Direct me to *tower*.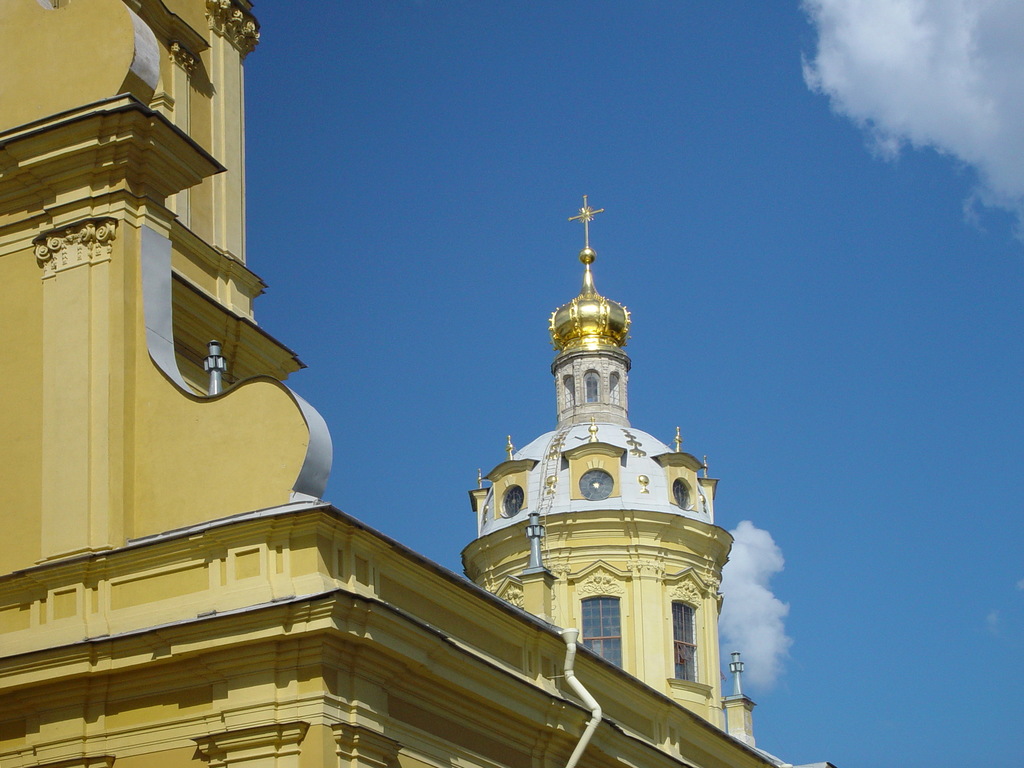
Direction: detection(0, 193, 832, 767).
